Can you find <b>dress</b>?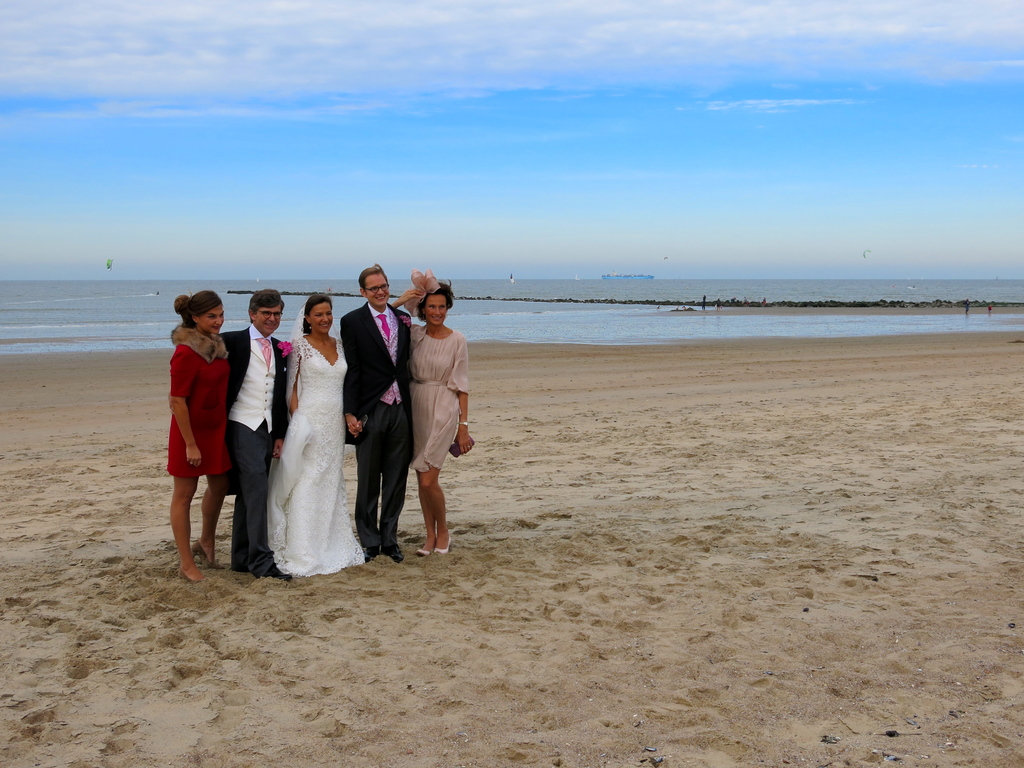
Yes, bounding box: x1=267 y1=336 x2=366 y2=579.
